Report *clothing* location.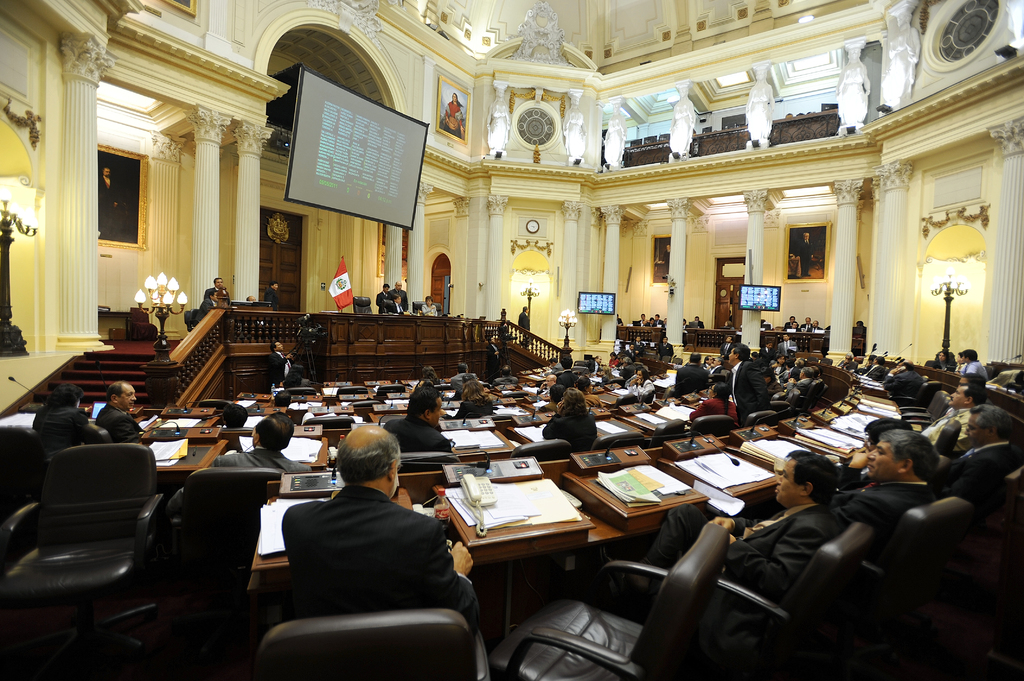
Report: left=617, top=369, right=636, bottom=378.
